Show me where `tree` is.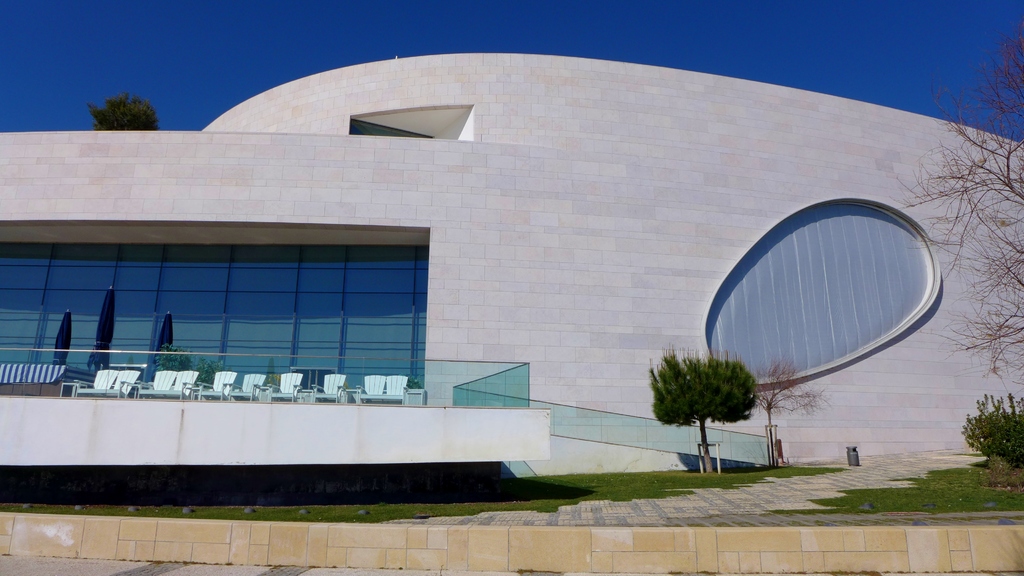
`tree` is at [878, 27, 1023, 376].
